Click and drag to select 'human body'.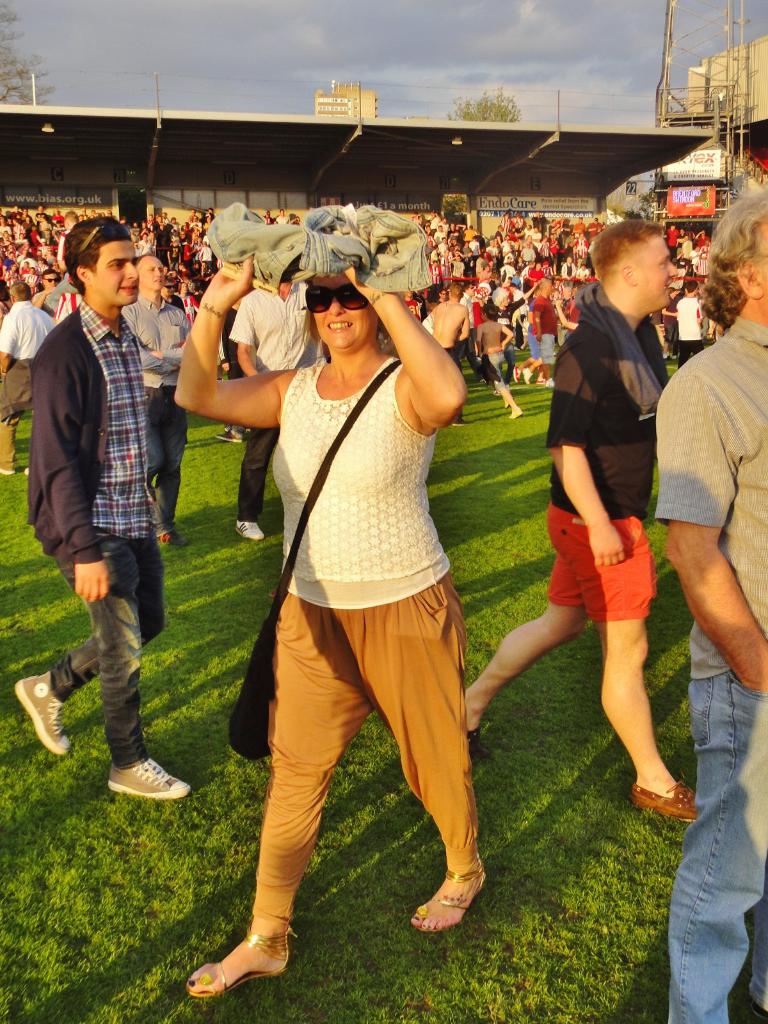
Selection: (x1=0, y1=272, x2=60, y2=480).
